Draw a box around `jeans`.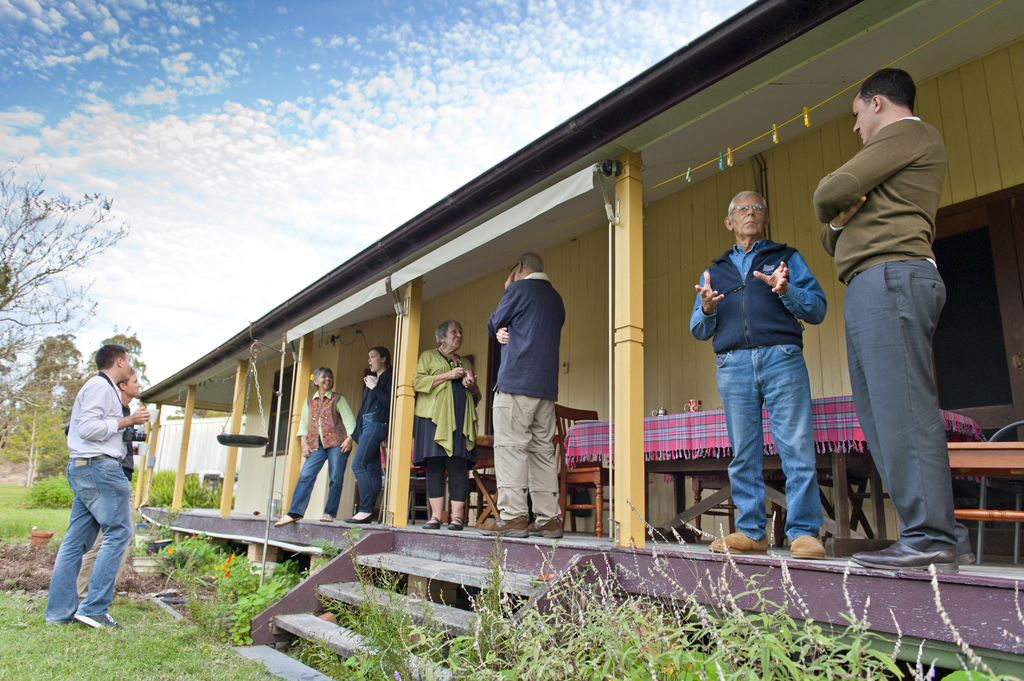
350, 414, 381, 509.
